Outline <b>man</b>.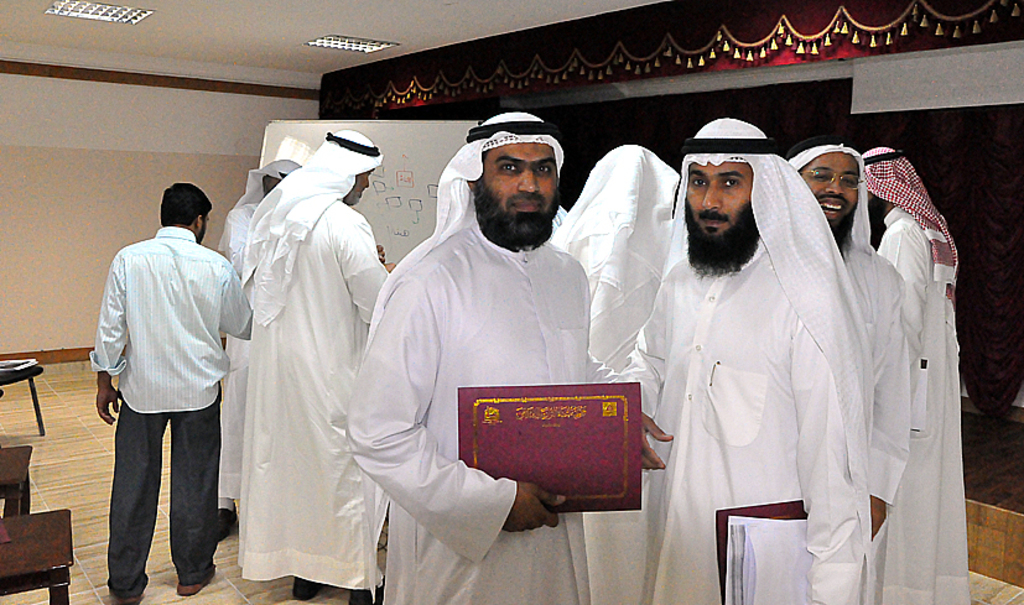
Outline: bbox=[853, 145, 981, 604].
